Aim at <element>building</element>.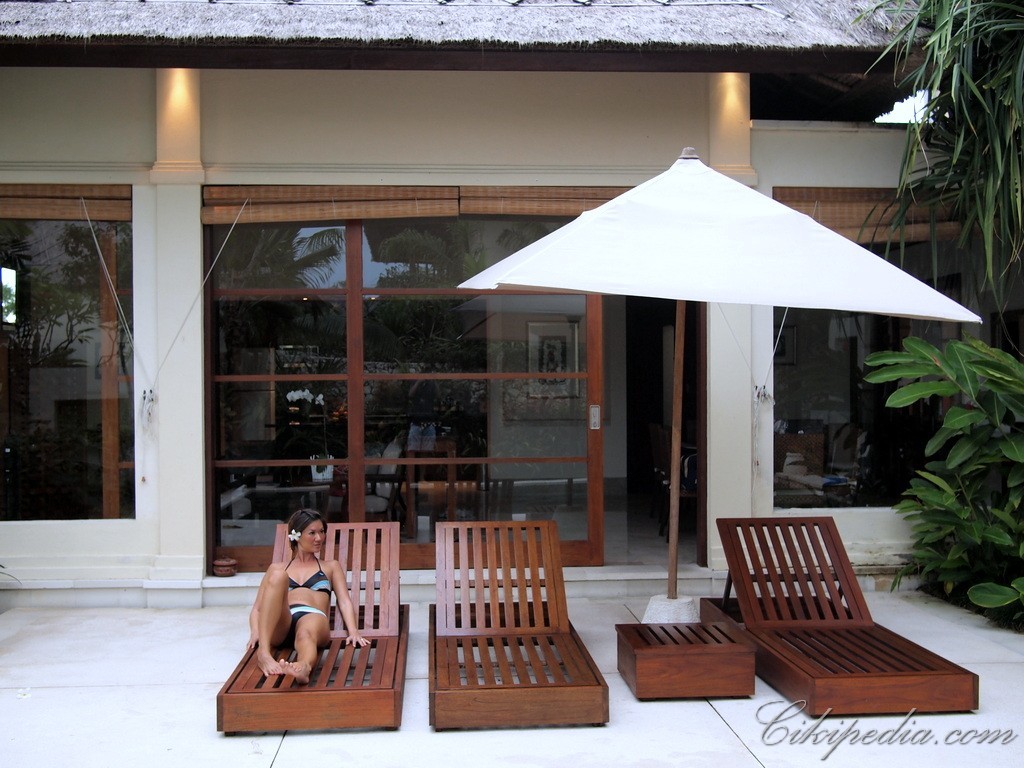
Aimed at (x1=0, y1=0, x2=1023, y2=764).
